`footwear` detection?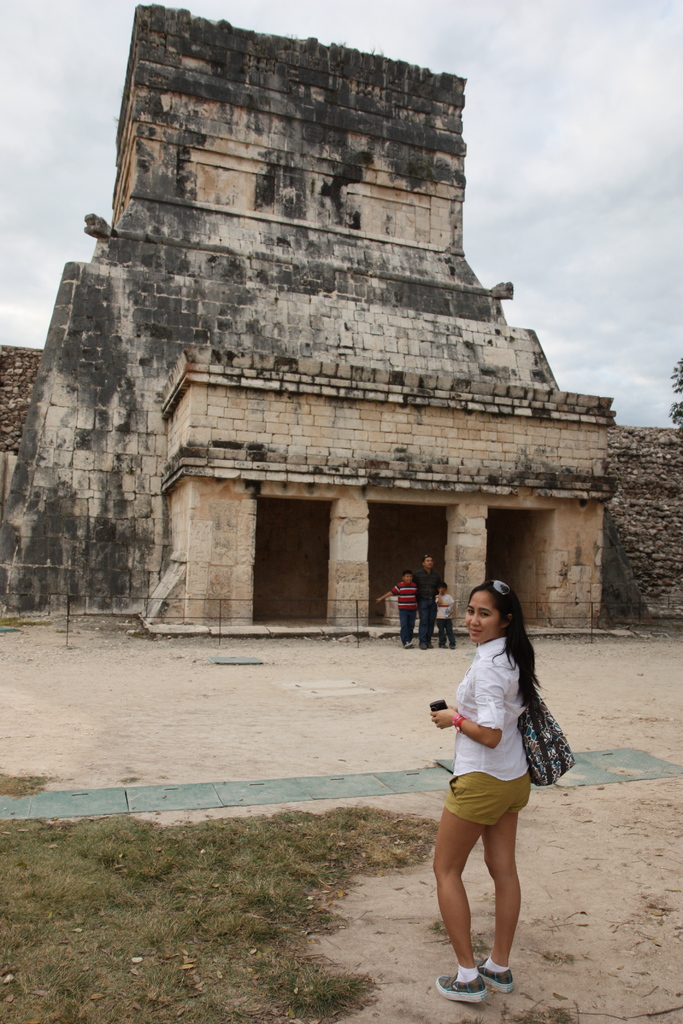
box(468, 956, 516, 995)
